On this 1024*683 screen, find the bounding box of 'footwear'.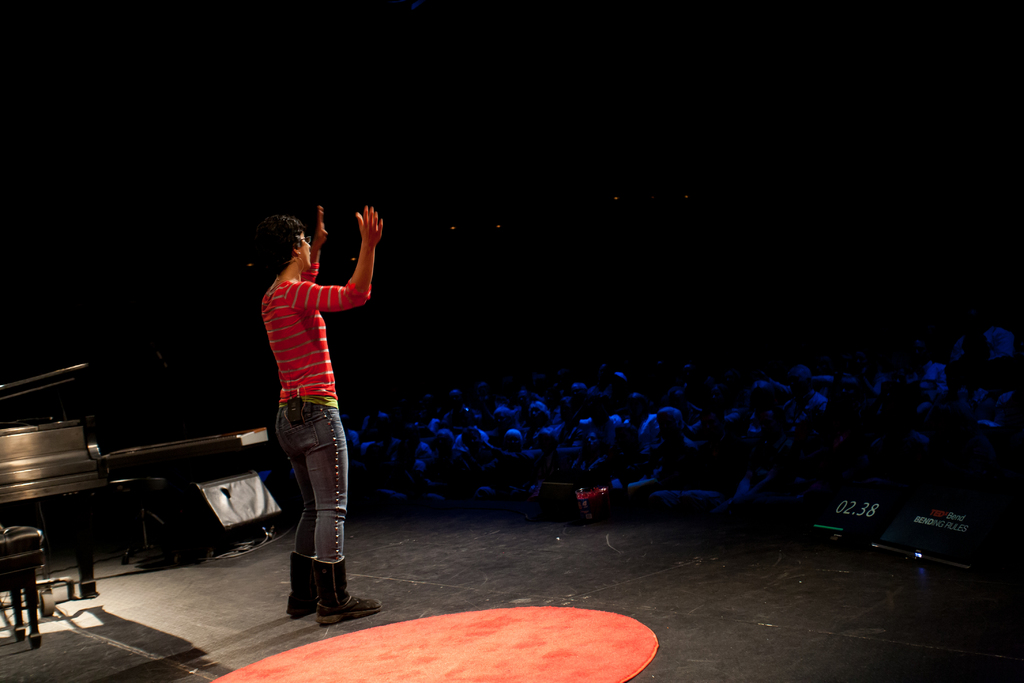
Bounding box: box=[316, 554, 387, 630].
